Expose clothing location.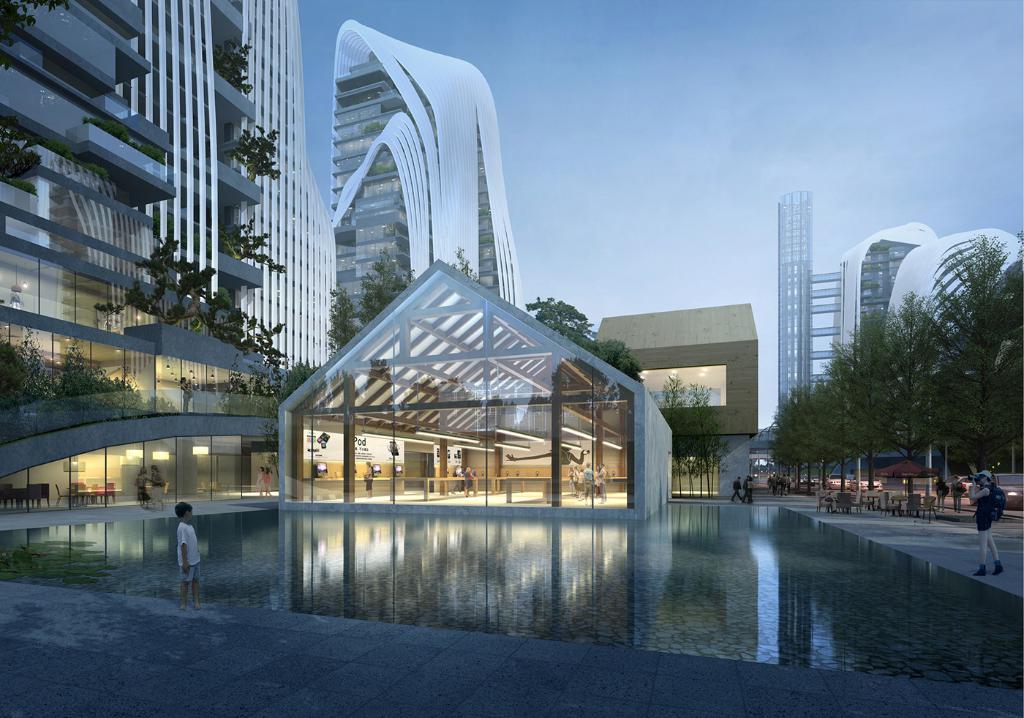
Exposed at 176/523/201/584.
